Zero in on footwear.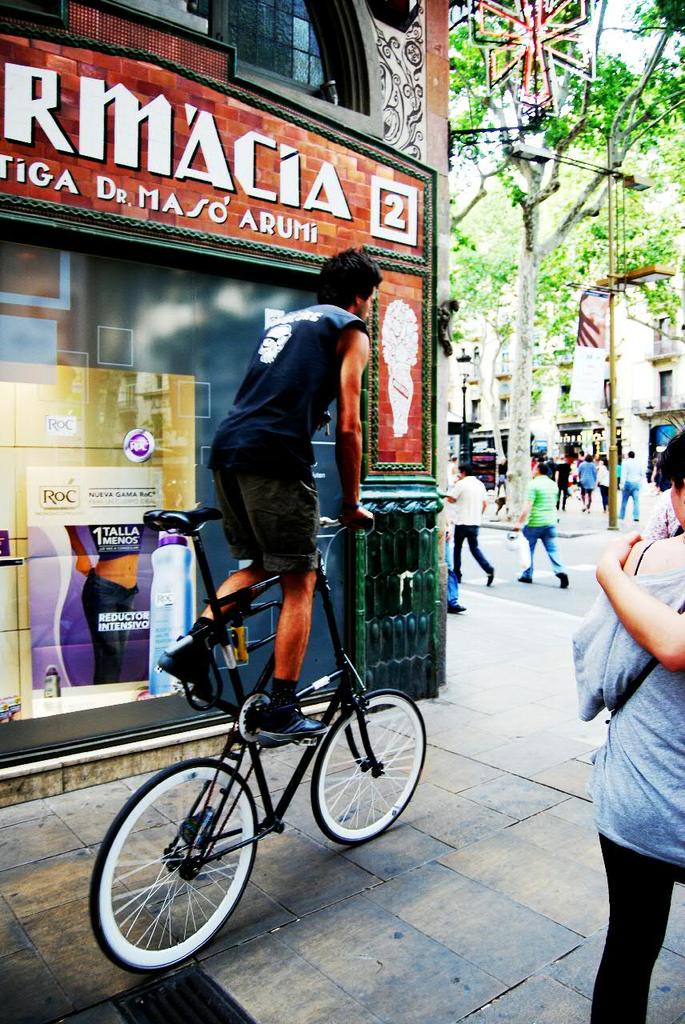
Zeroed in: select_region(158, 636, 221, 702).
